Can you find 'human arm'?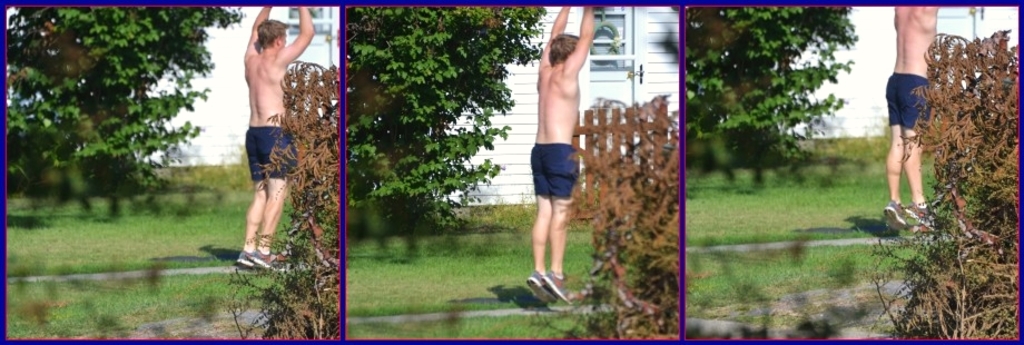
Yes, bounding box: locate(536, 0, 570, 66).
